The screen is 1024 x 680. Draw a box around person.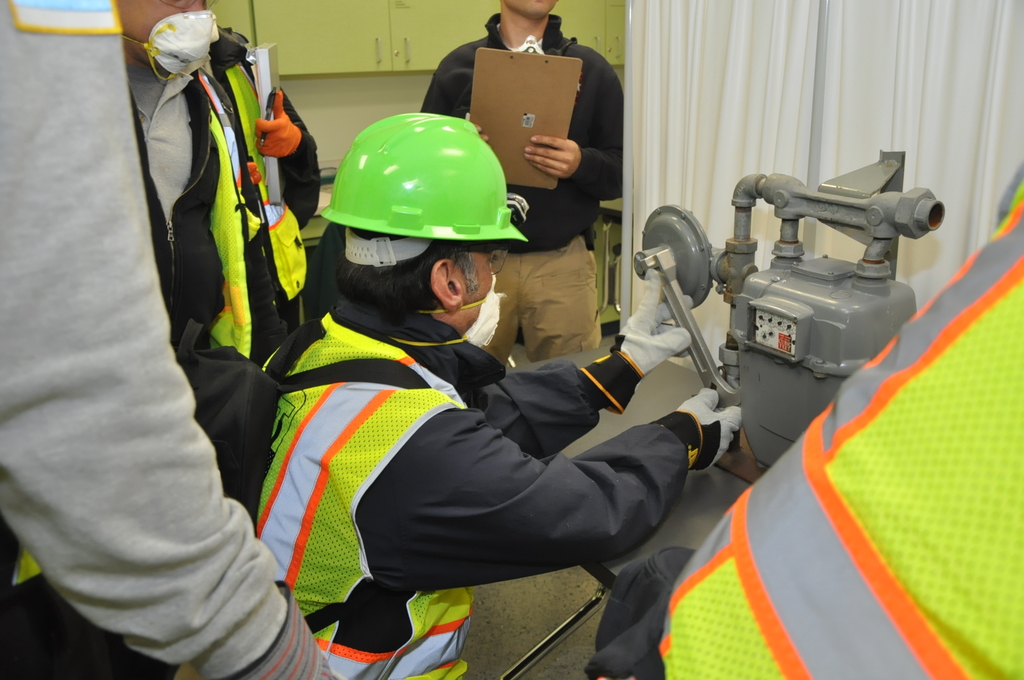
left=414, top=0, right=623, bottom=369.
